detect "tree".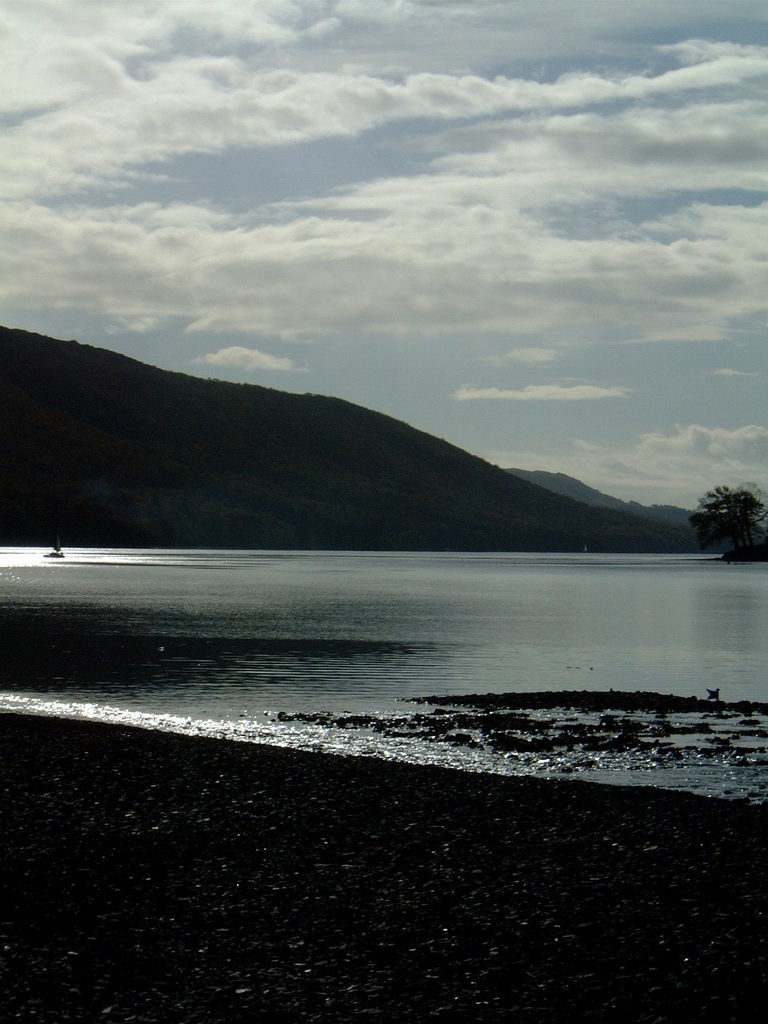
Detected at bbox=(655, 480, 767, 550).
